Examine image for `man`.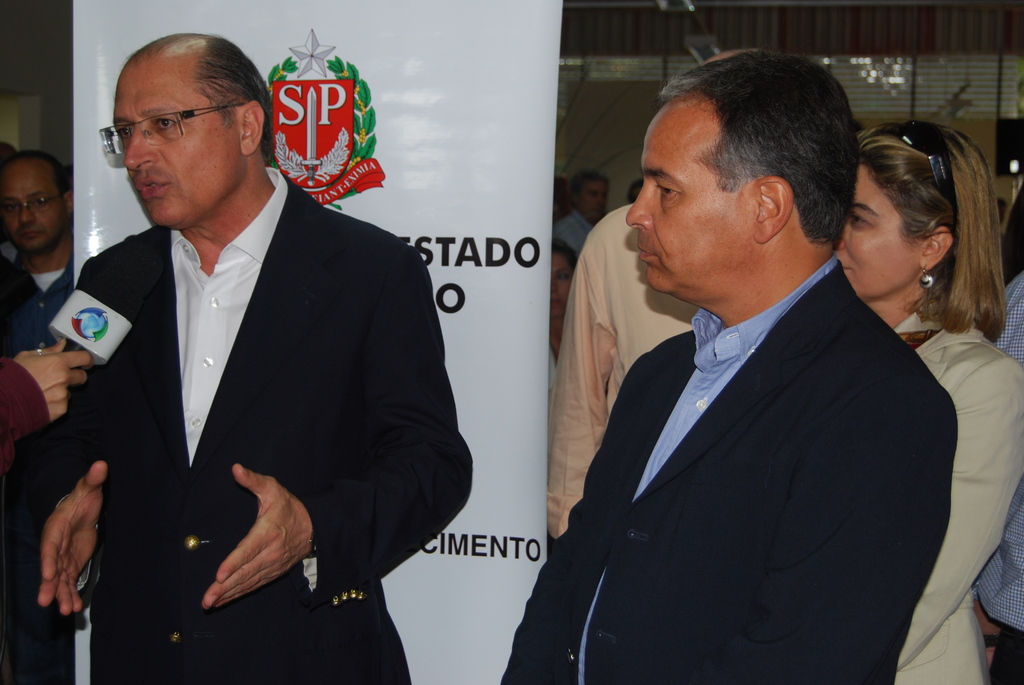
Examination result: Rect(496, 48, 950, 684).
